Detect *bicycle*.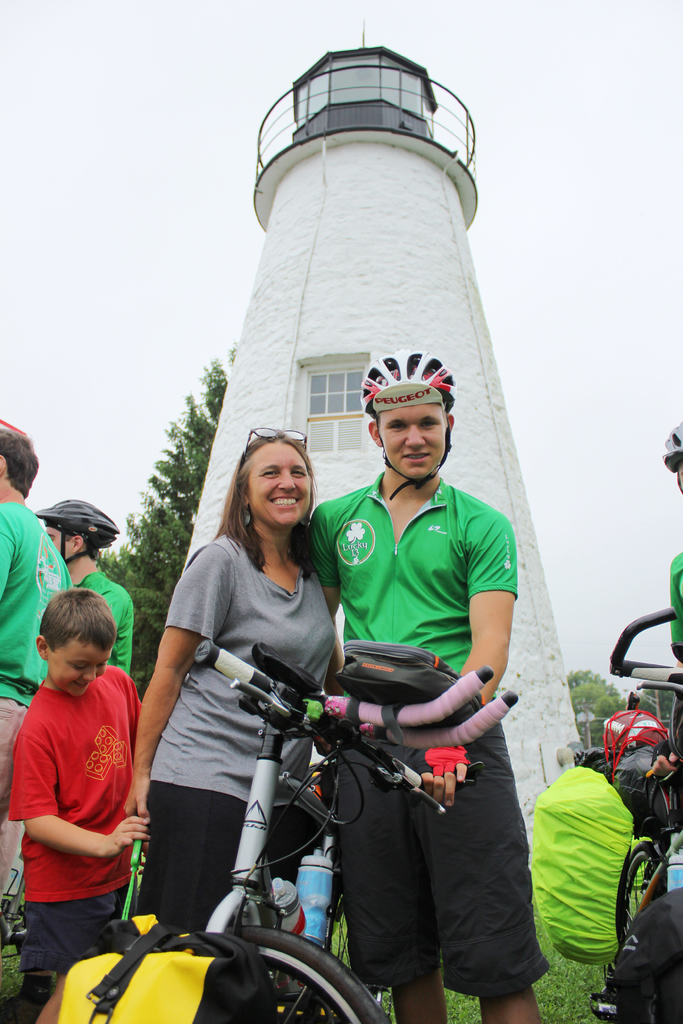
Detected at x1=0, y1=841, x2=26, y2=963.
